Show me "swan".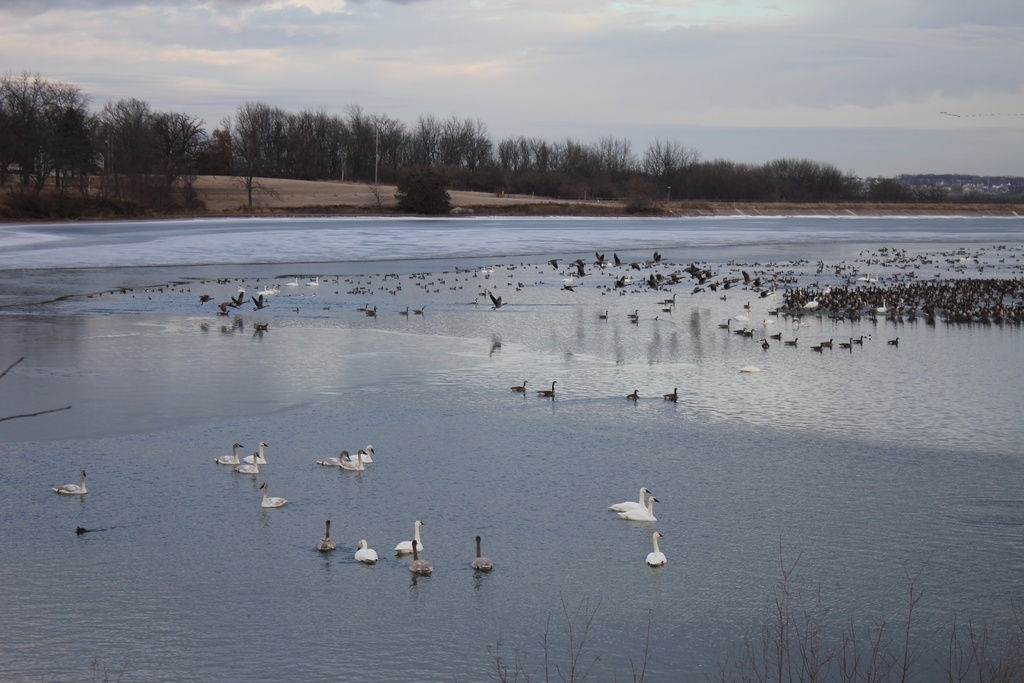
"swan" is here: <bbox>406, 542, 435, 575</bbox>.
